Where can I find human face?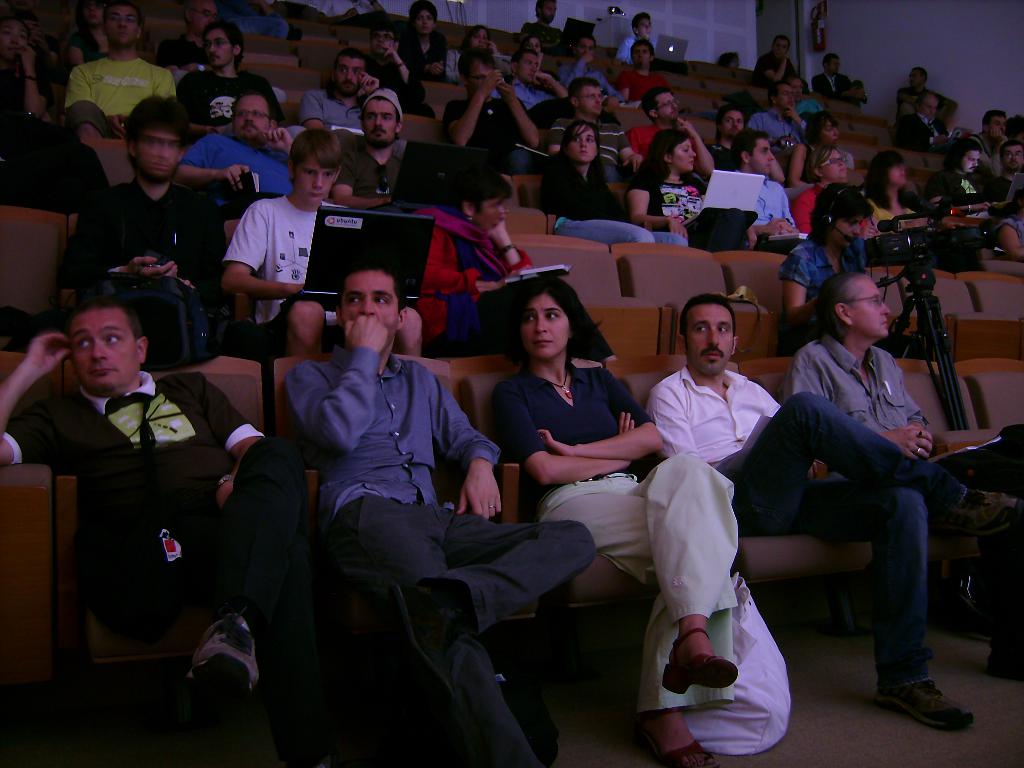
You can find it at (x1=732, y1=57, x2=739, y2=67).
